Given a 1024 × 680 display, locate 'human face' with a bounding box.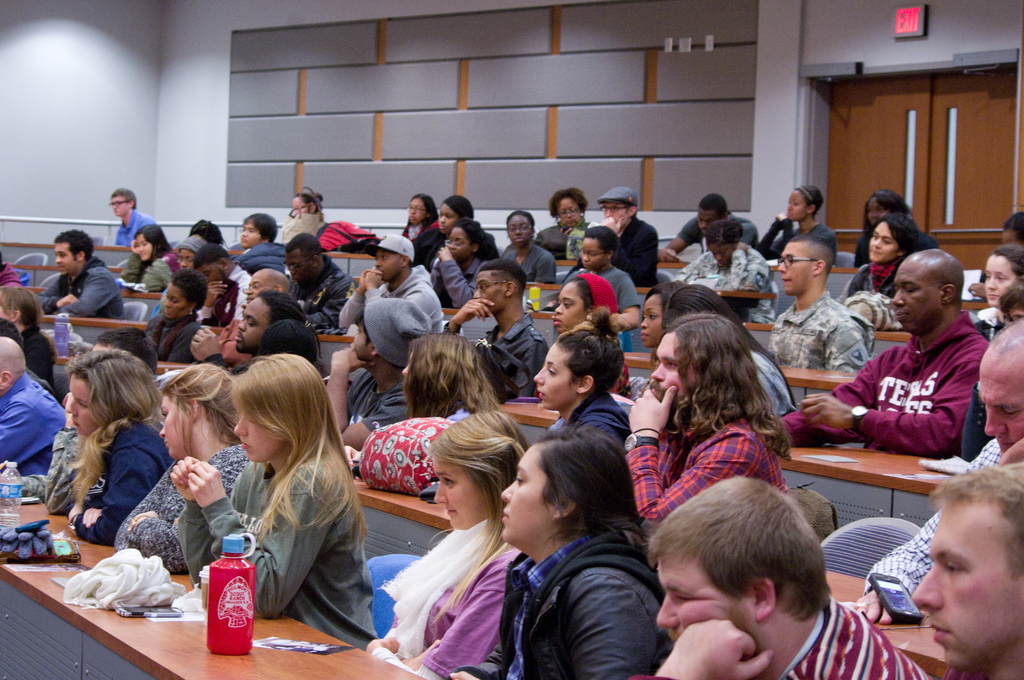
Located: BBox(52, 241, 73, 277).
